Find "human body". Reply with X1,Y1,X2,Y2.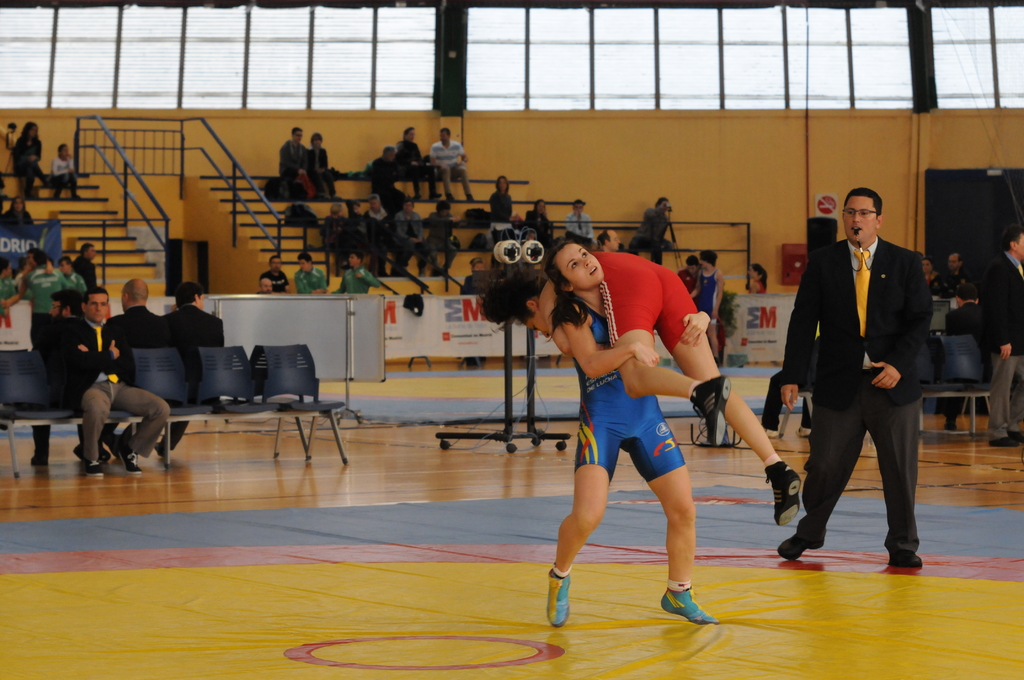
689,271,724,360.
